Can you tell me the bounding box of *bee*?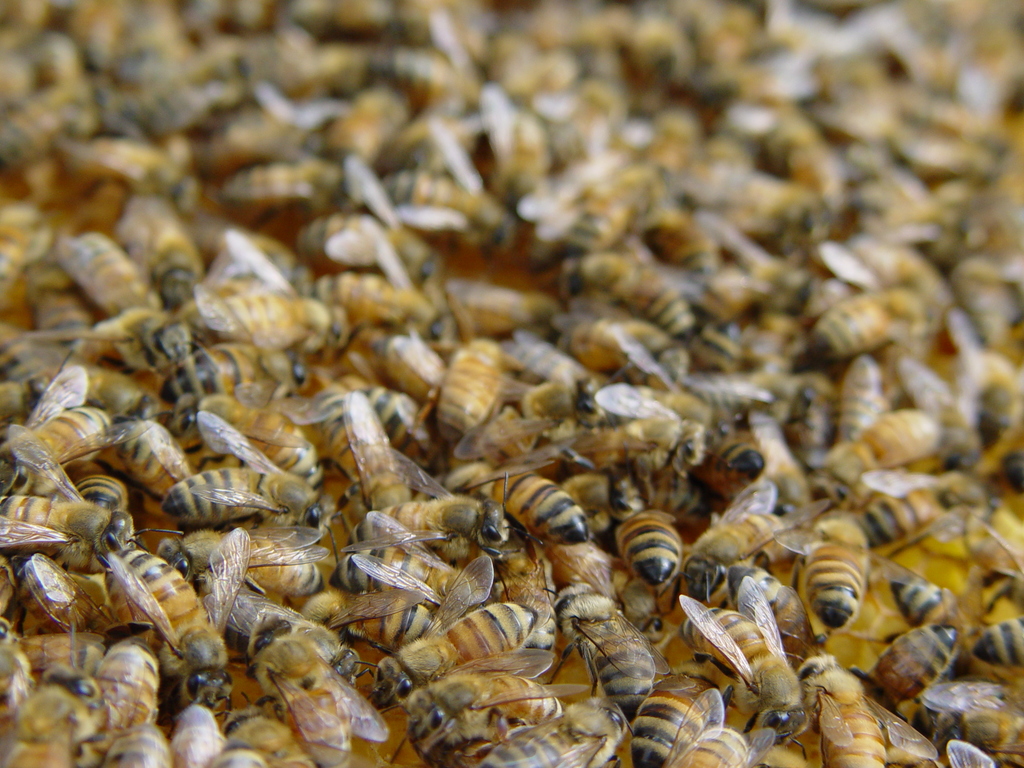
[x1=240, y1=604, x2=388, y2=764].
